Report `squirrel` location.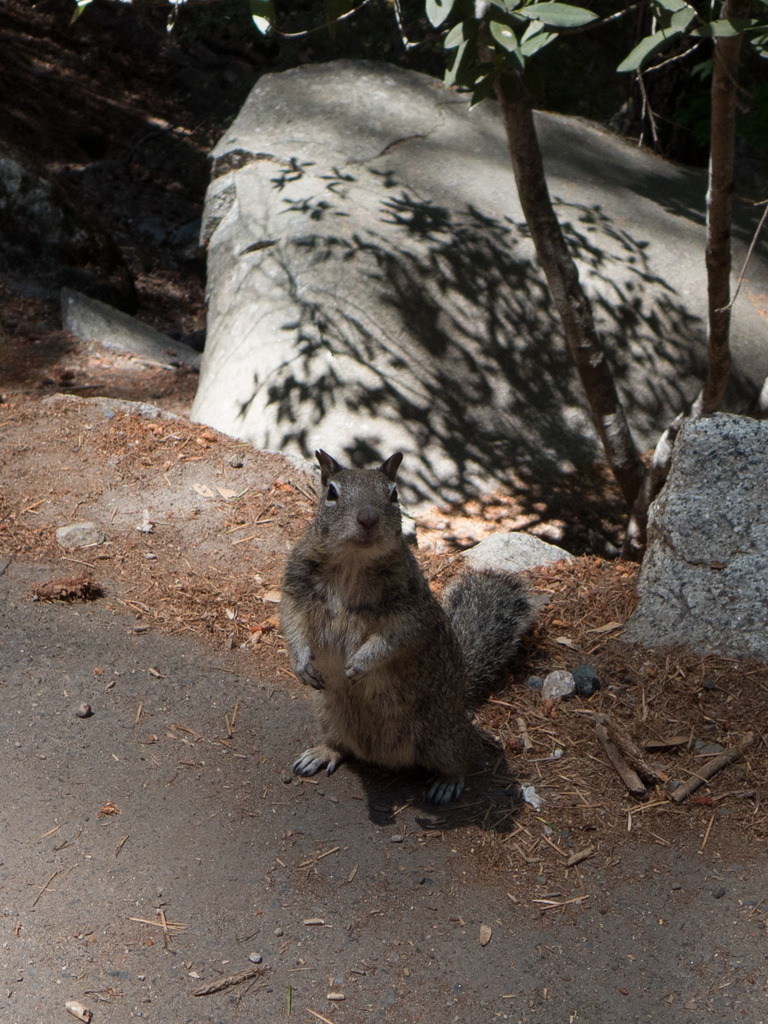
Report: <region>282, 442, 541, 816</region>.
